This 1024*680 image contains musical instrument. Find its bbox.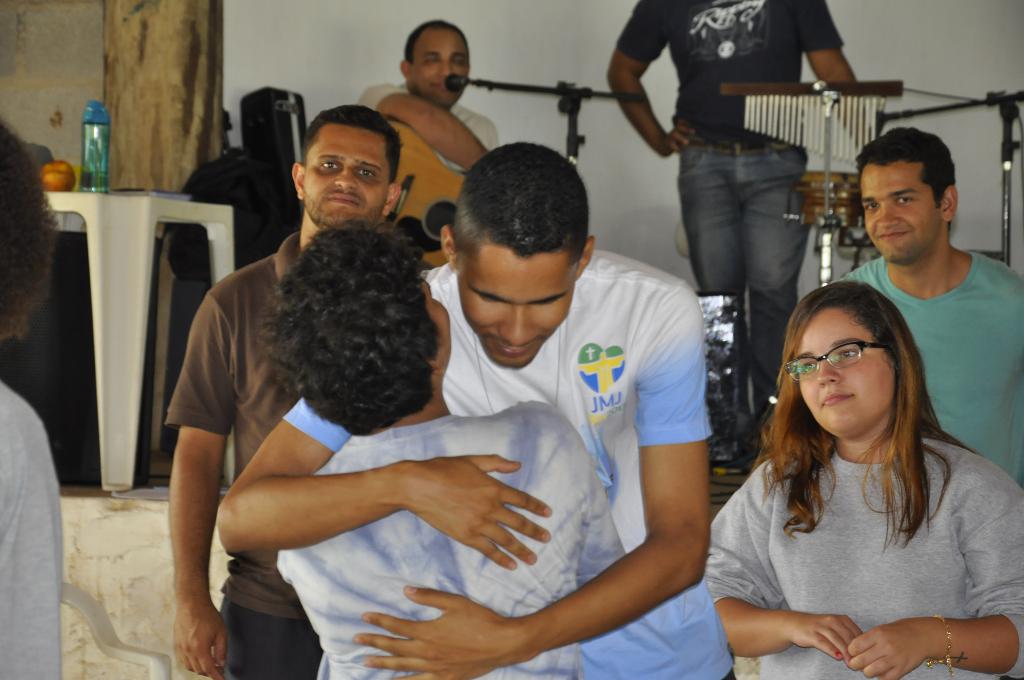
l=384, t=115, r=480, b=280.
